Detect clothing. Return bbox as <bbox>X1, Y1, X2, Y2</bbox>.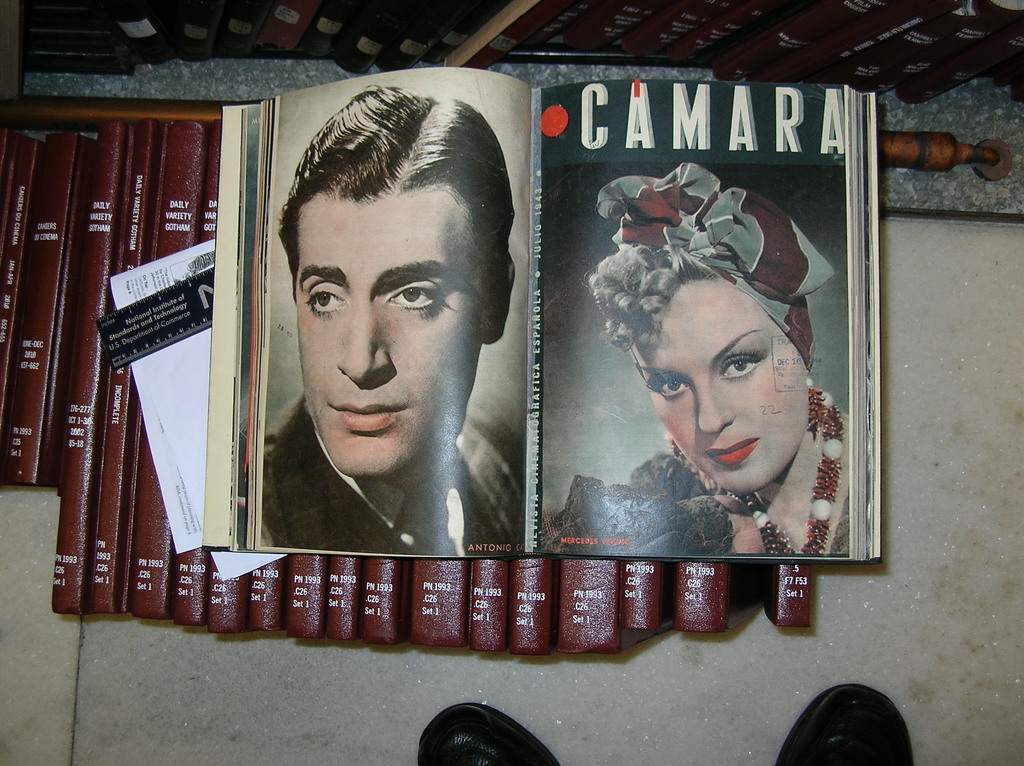
<bbox>263, 395, 520, 549</bbox>.
